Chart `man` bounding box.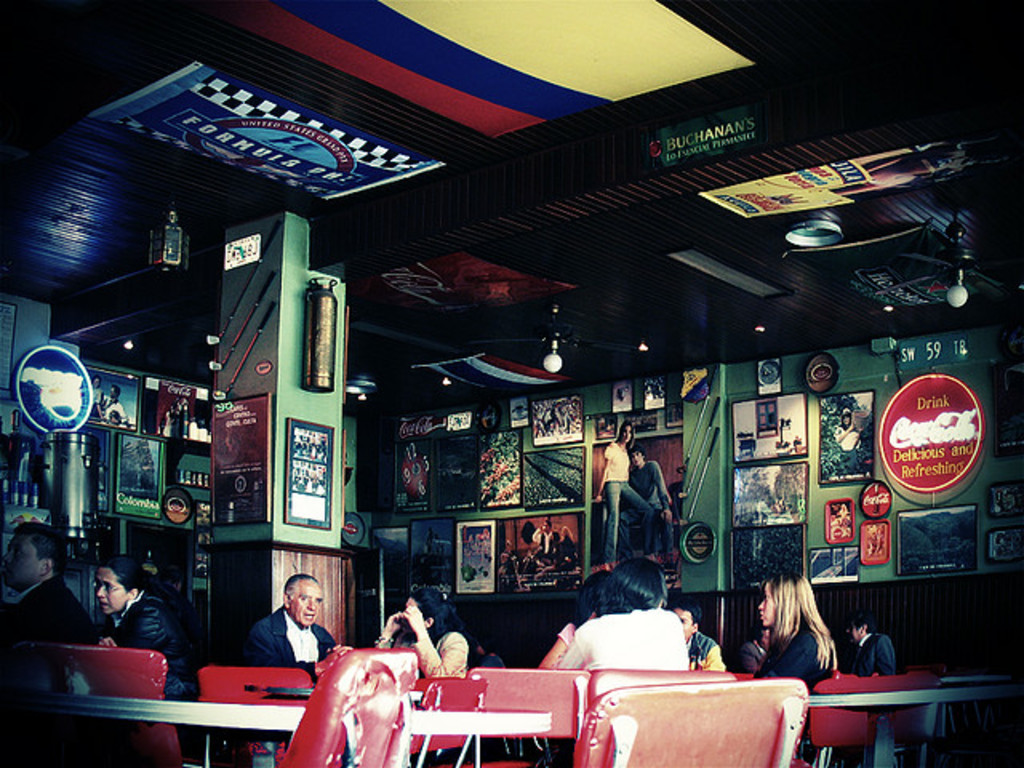
Charted: rect(2, 522, 96, 661).
